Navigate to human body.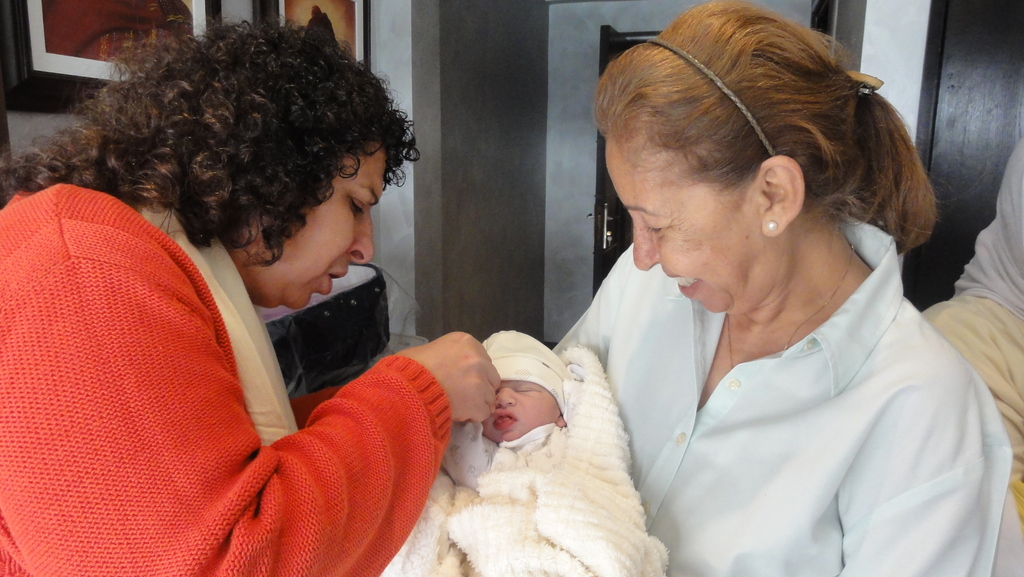
Navigation target: 545,209,1018,576.
